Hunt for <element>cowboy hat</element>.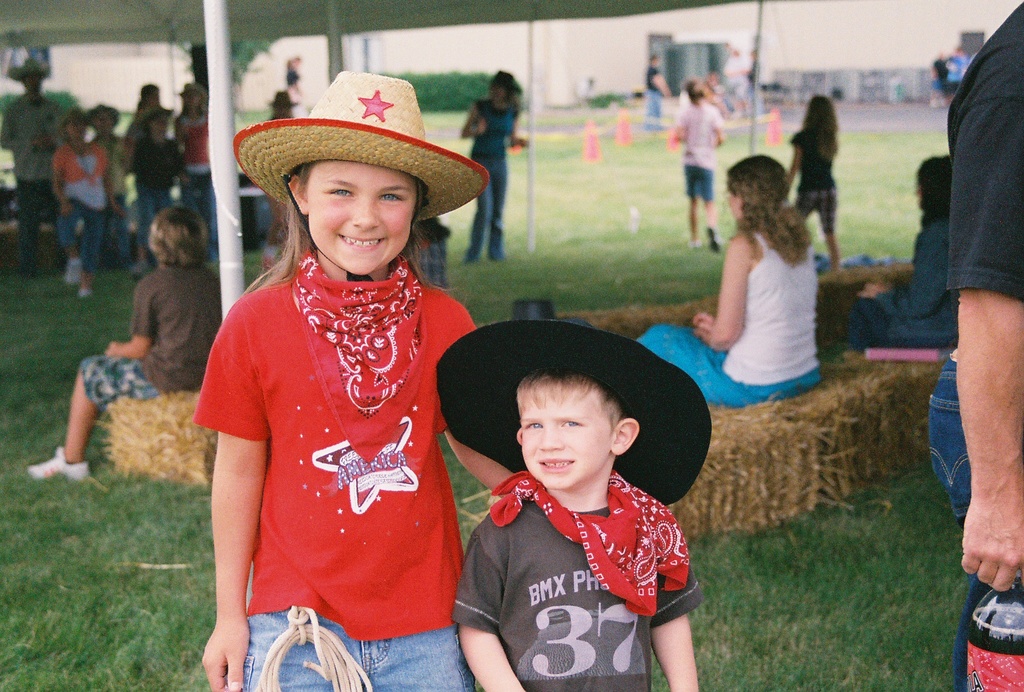
Hunted down at 56 106 87 137.
